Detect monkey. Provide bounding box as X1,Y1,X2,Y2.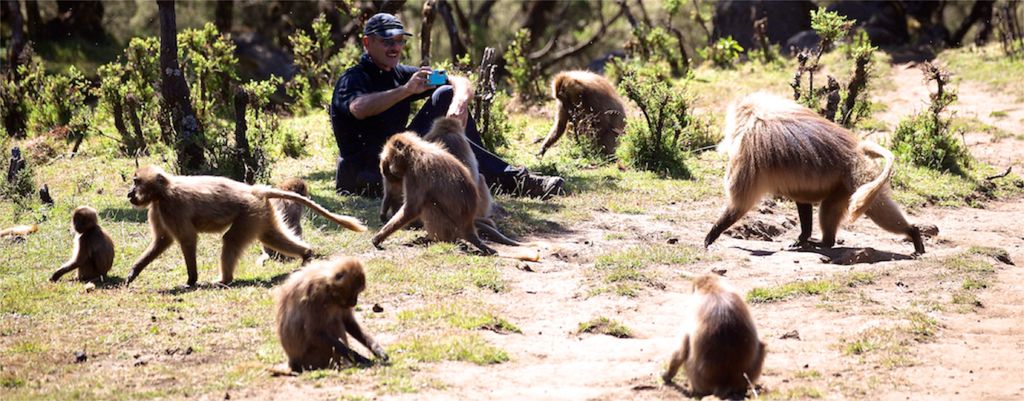
706,91,926,248.
